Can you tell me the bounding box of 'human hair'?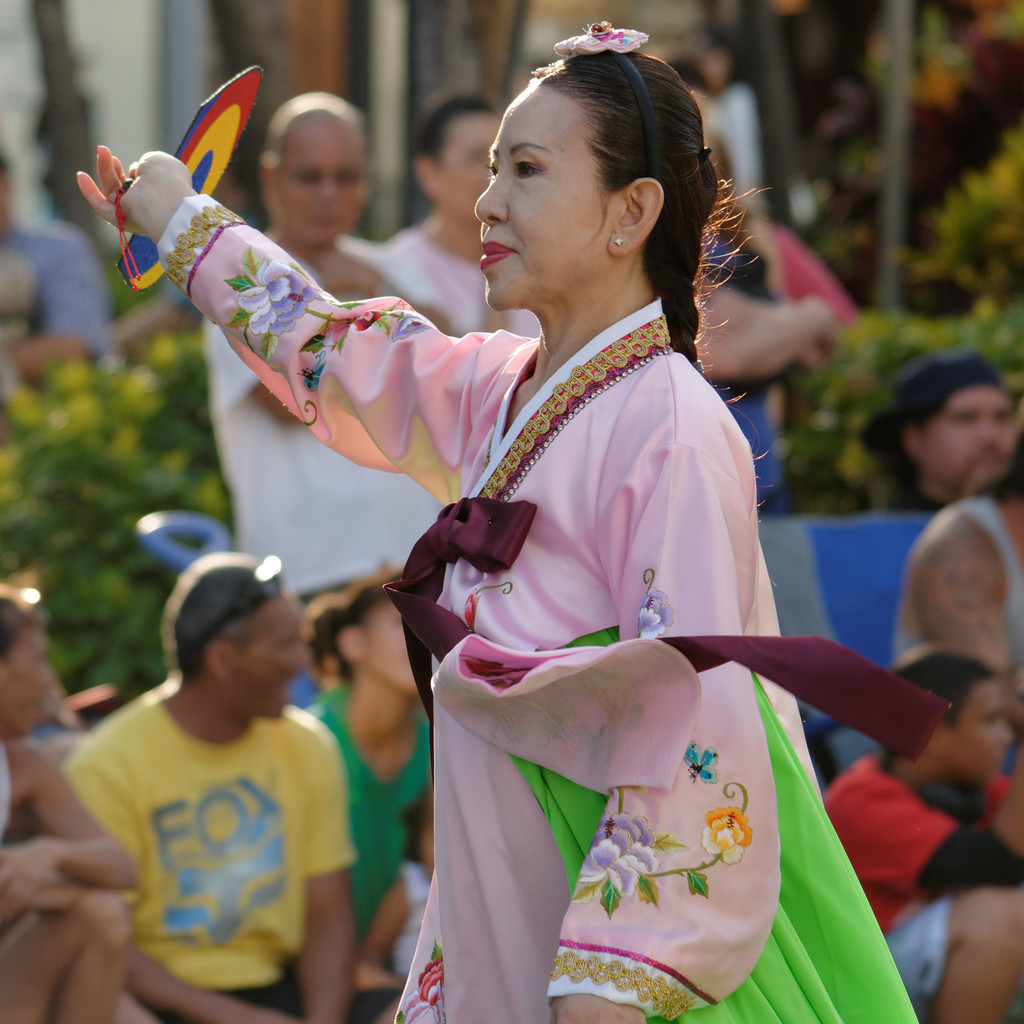
box=[893, 644, 998, 777].
